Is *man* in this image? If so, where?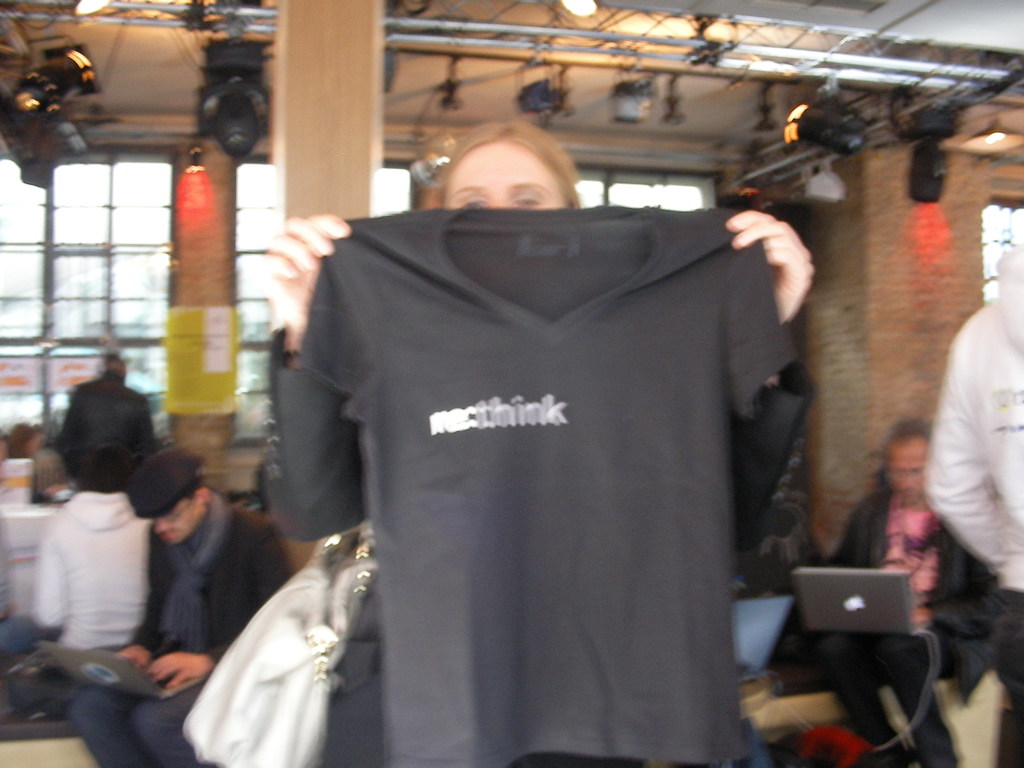
Yes, at <bbox>922, 241, 1023, 767</bbox>.
